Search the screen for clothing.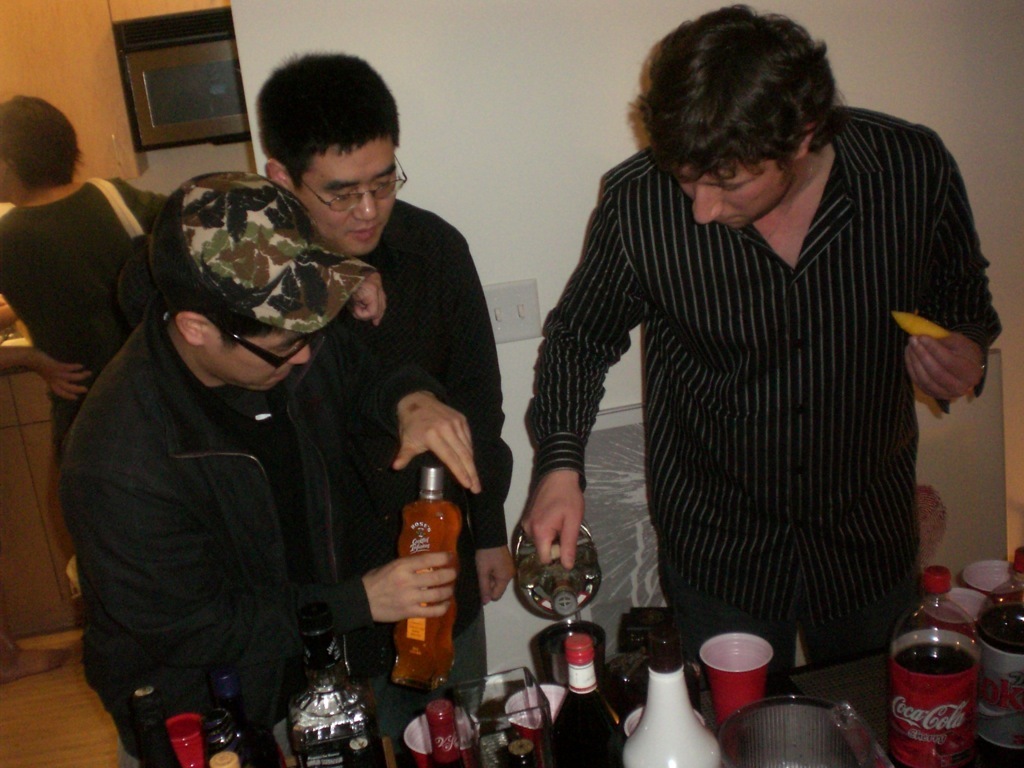
Found at detection(559, 118, 981, 691).
